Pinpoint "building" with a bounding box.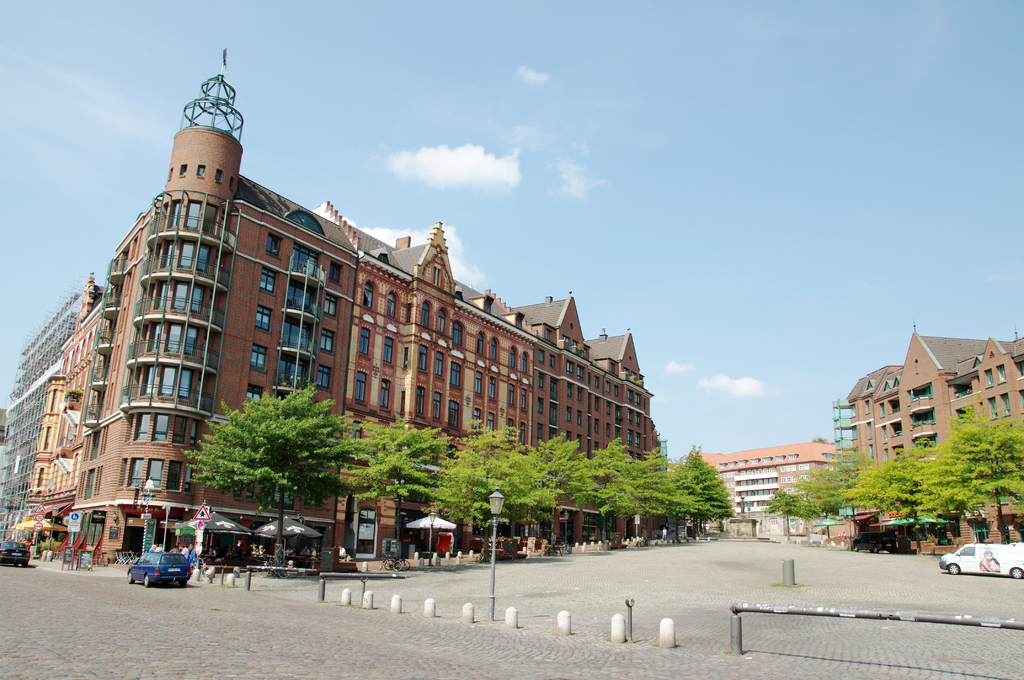
left=76, top=41, right=355, bottom=565.
